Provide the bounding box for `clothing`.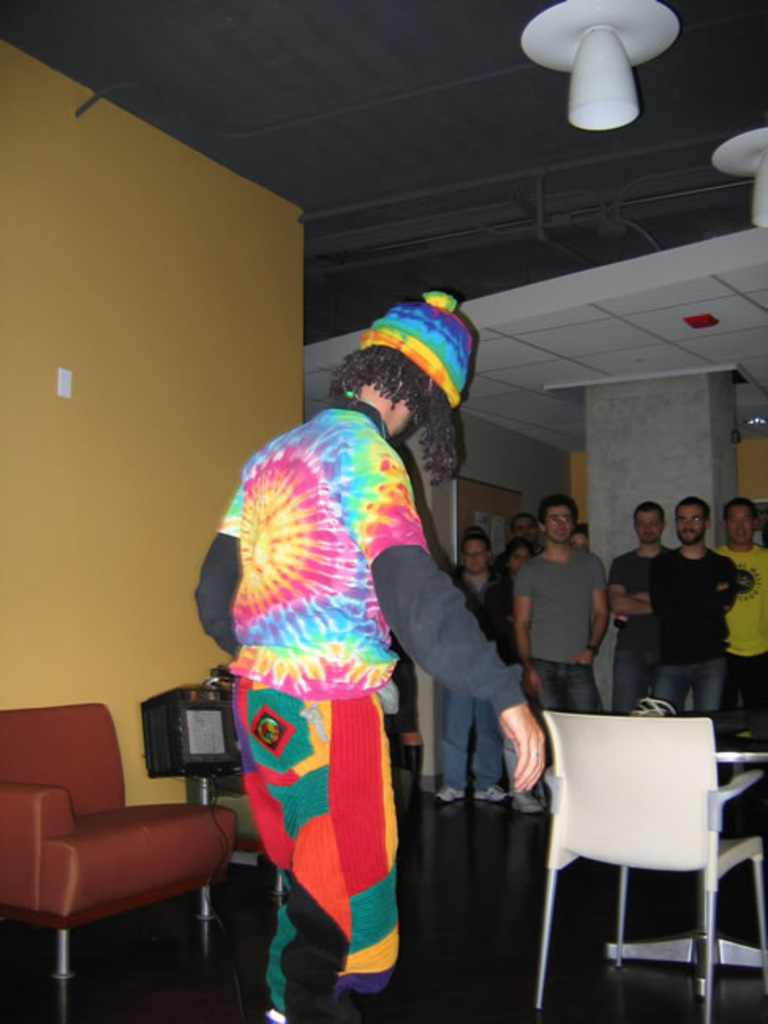
select_region(703, 645, 766, 735).
